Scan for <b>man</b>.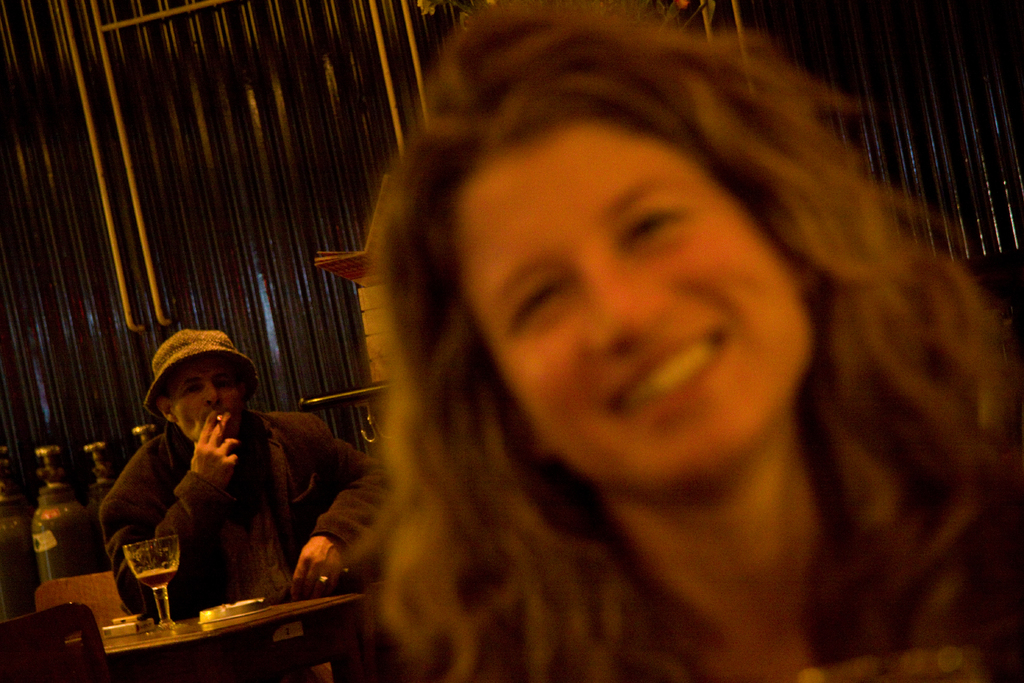
Scan result: rect(92, 333, 383, 640).
